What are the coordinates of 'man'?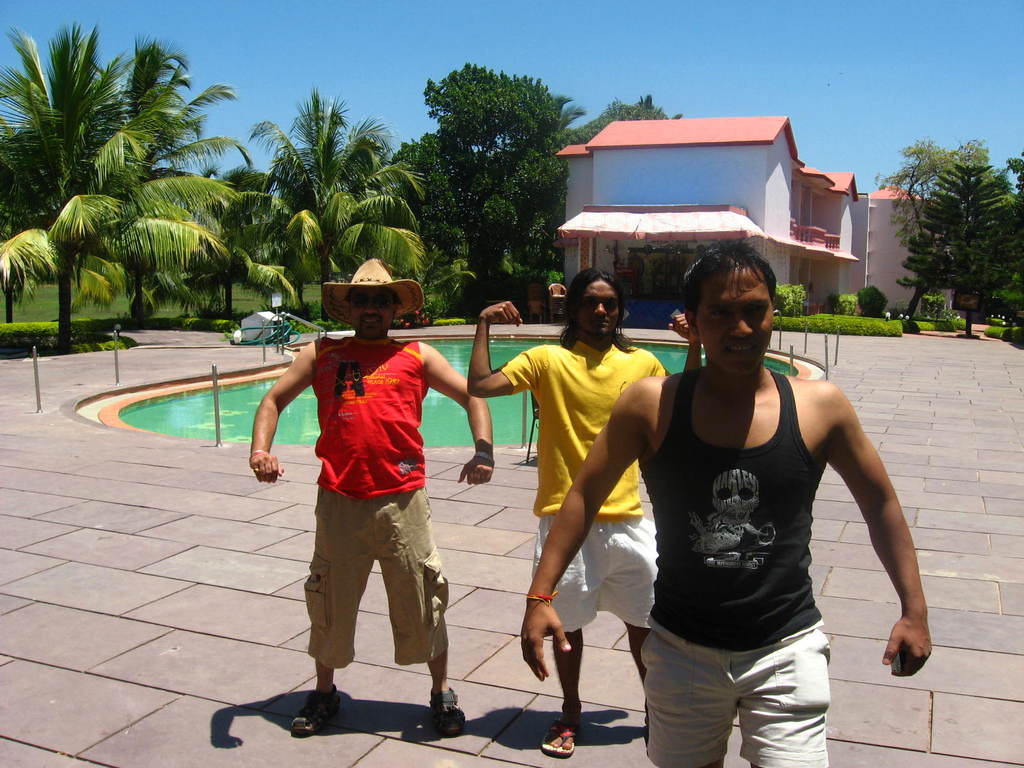
bbox=[468, 268, 701, 756].
